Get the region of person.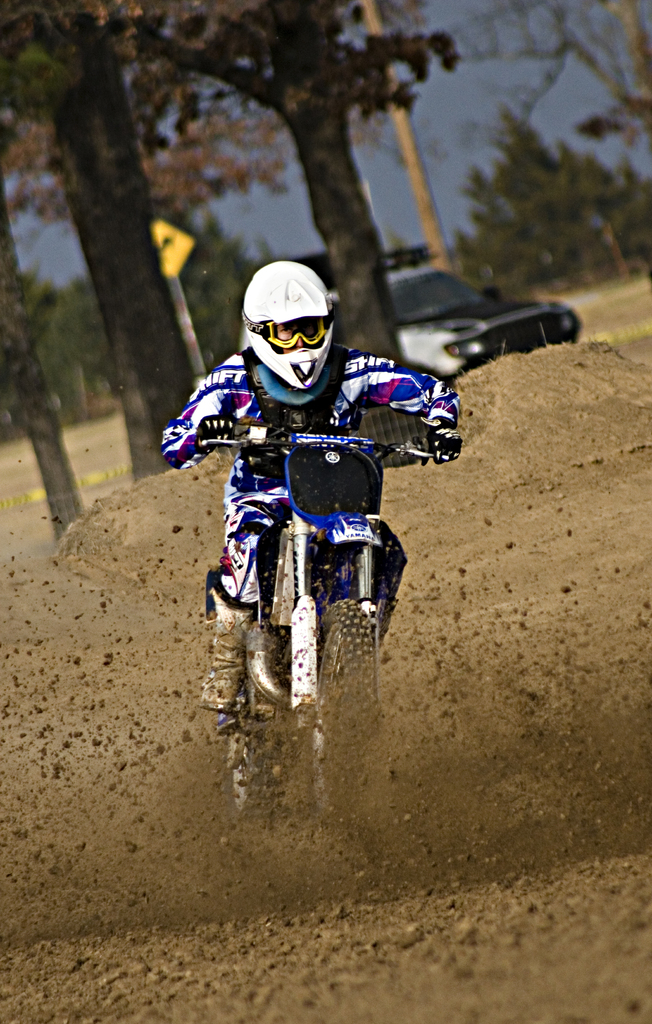
[158,261,466,719].
